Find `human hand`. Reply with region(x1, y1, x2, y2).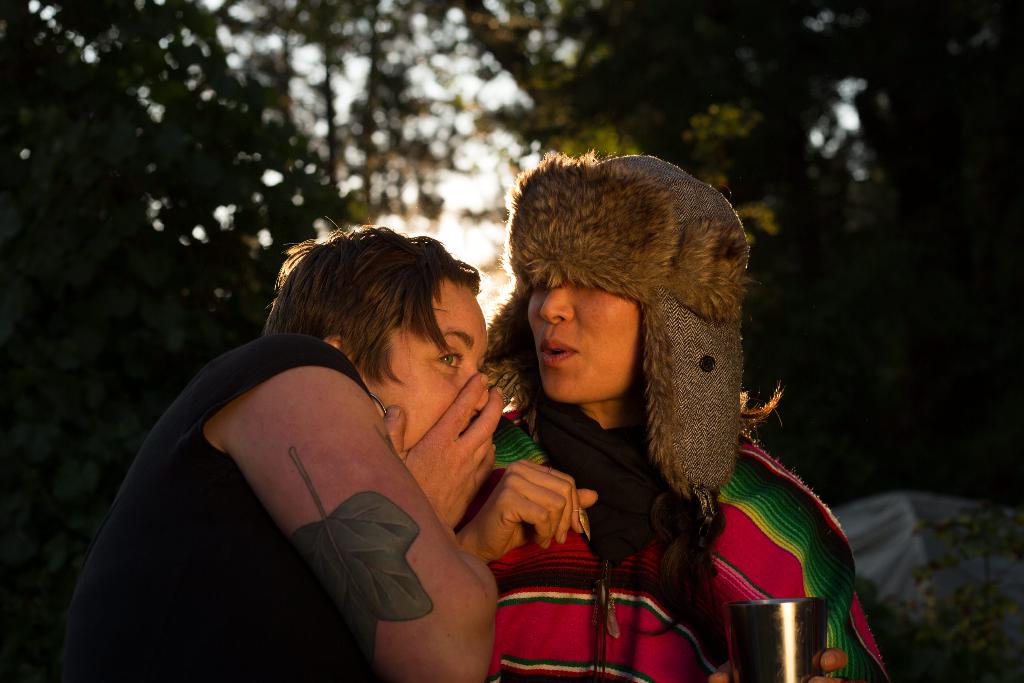
region(470, 458, 598, 566).
